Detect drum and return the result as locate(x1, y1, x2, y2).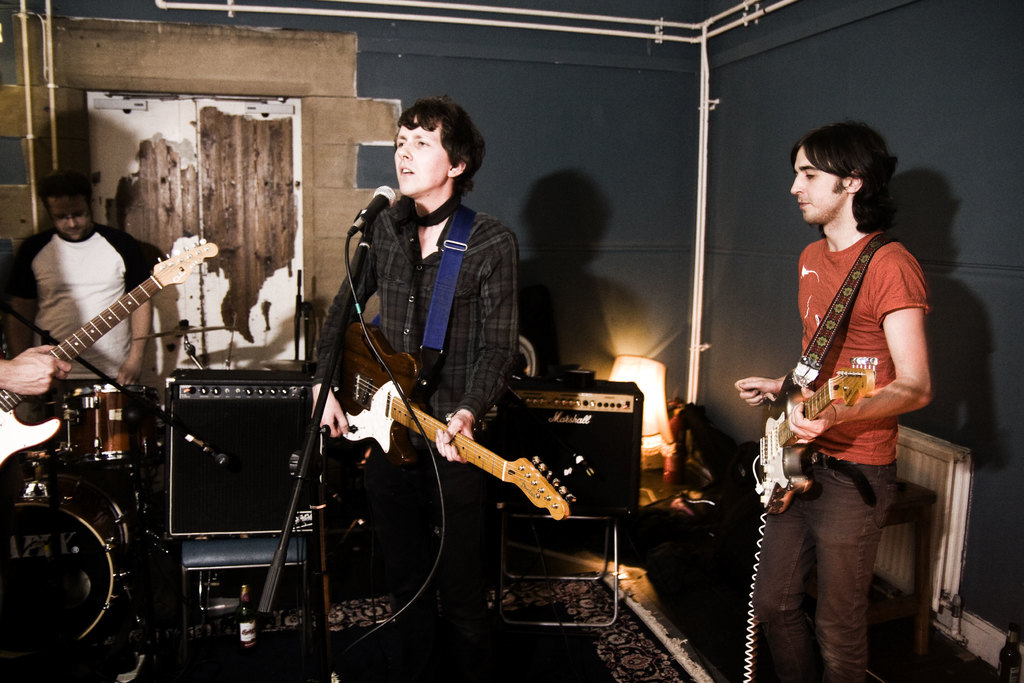
locate(31, 375, 148, 462).
